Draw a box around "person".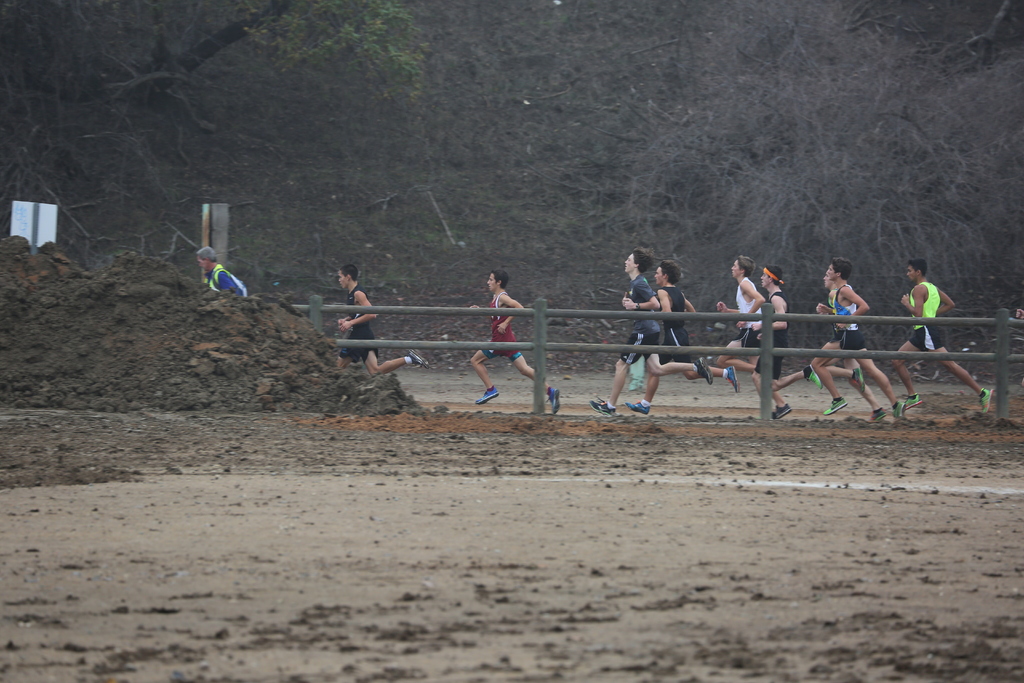
[812,259,909,427].
